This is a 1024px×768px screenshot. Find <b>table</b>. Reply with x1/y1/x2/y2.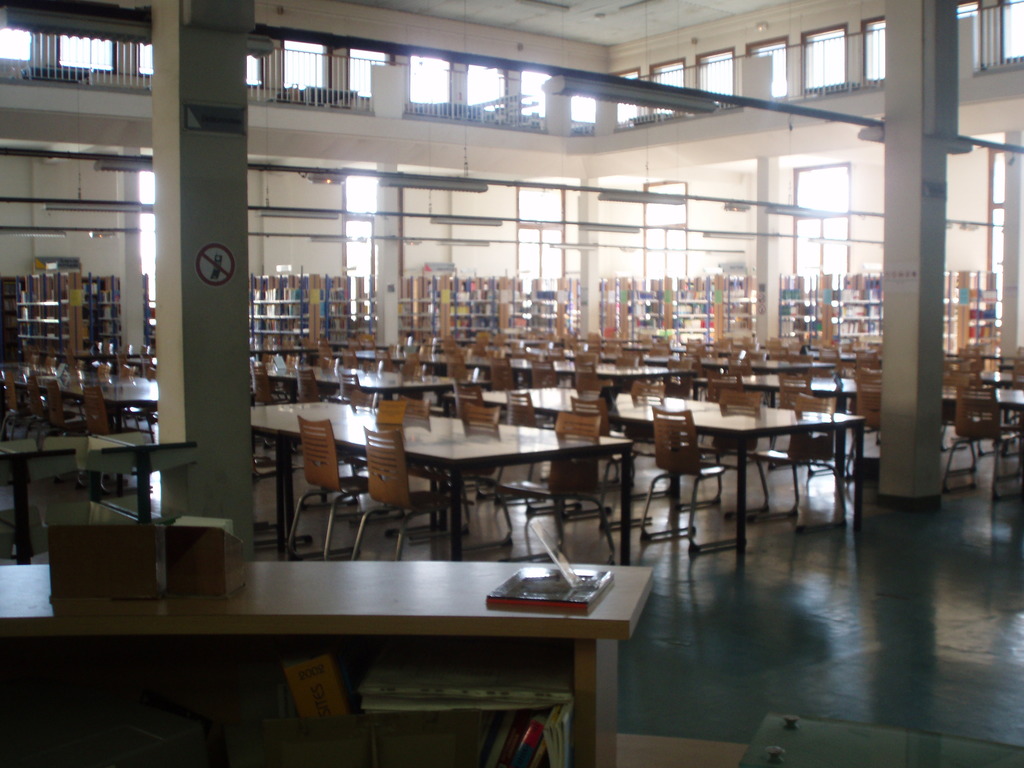
0/545/662/767.
